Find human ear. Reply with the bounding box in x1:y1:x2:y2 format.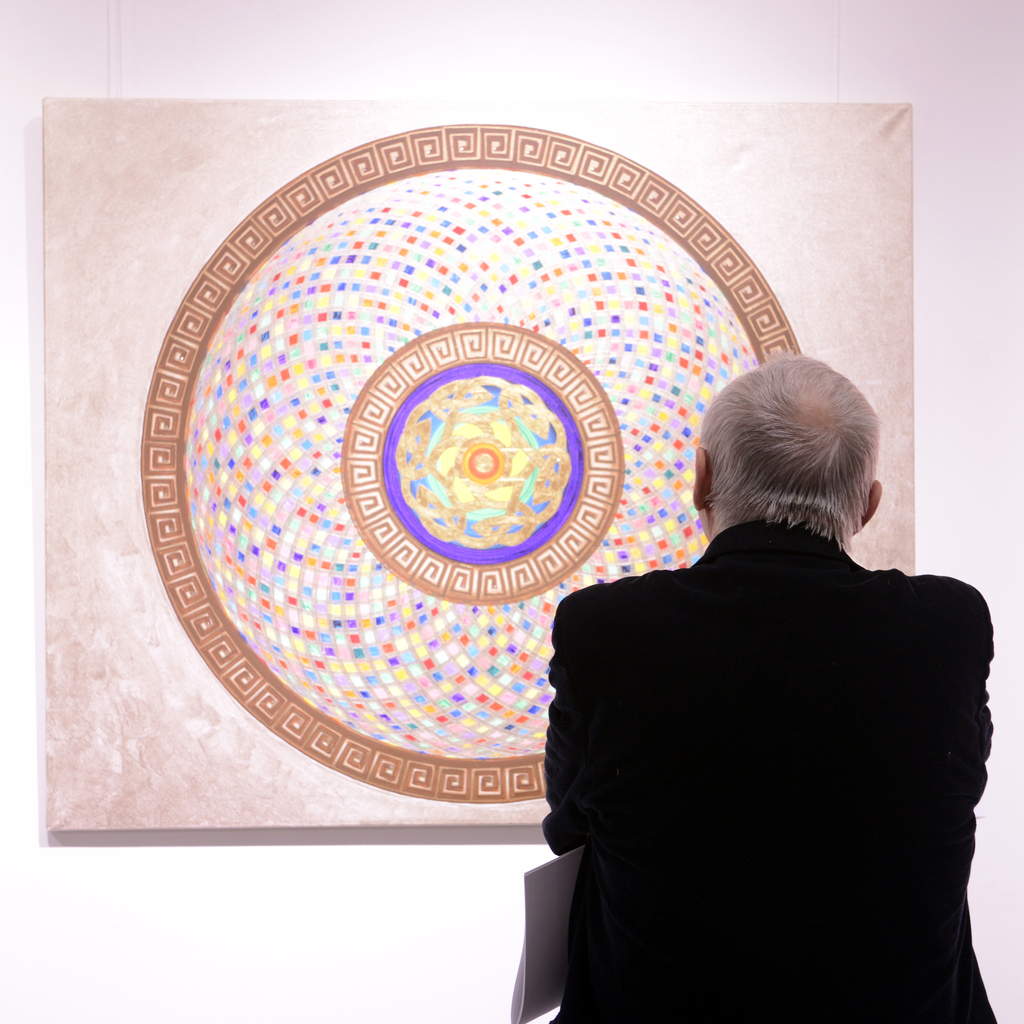
852:481:882:529.
